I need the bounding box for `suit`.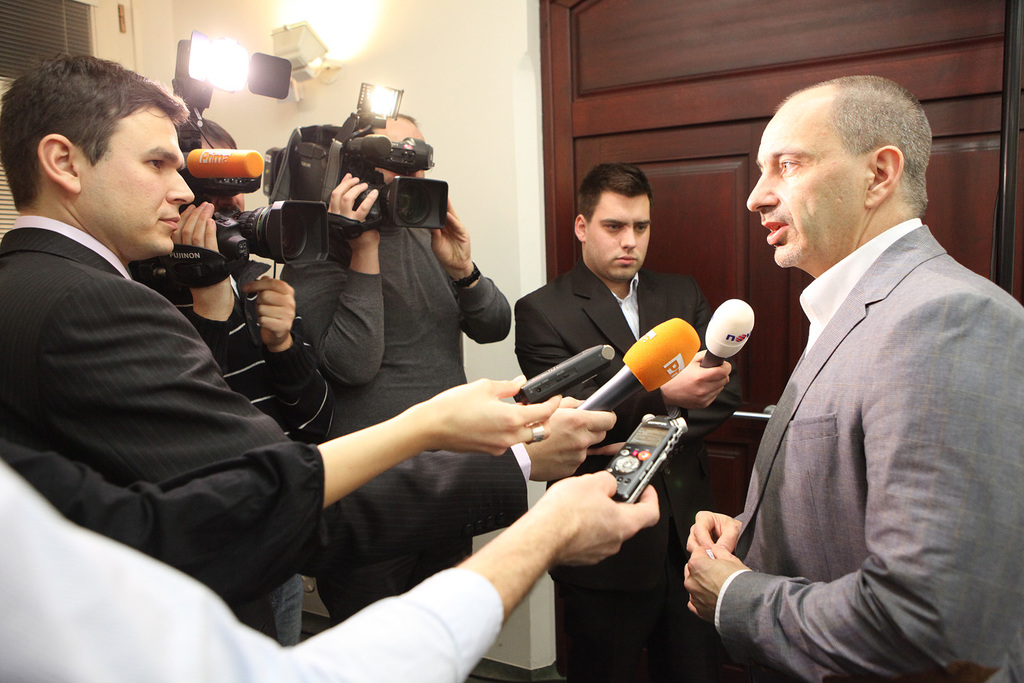
Here it is: (714,213,1023,682).
